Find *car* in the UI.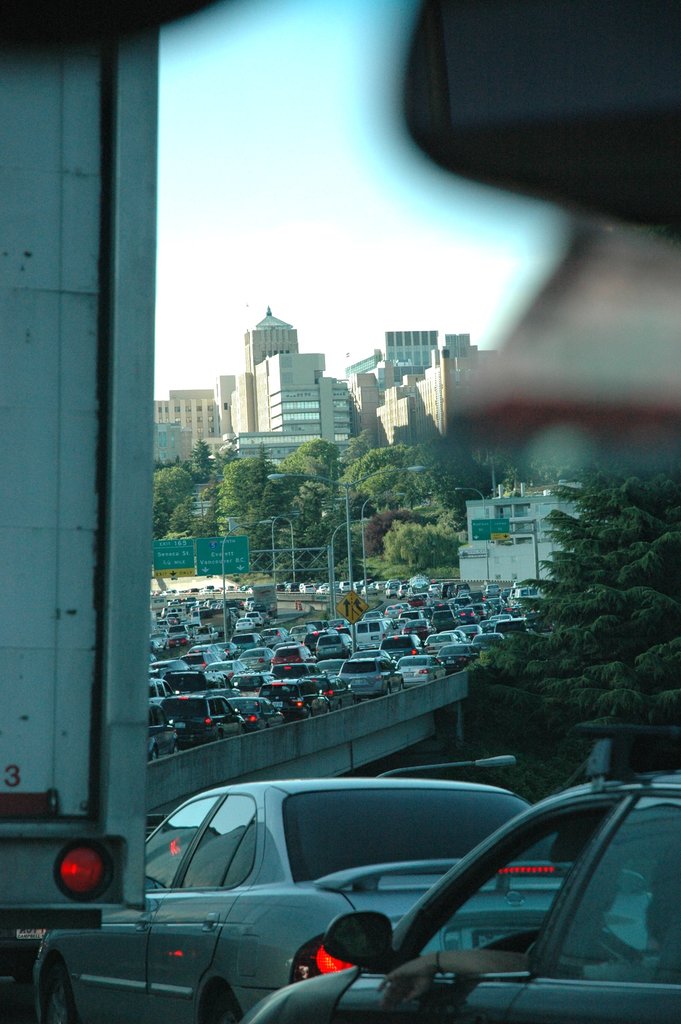
UI element at 245, 774, 680, 1020.
